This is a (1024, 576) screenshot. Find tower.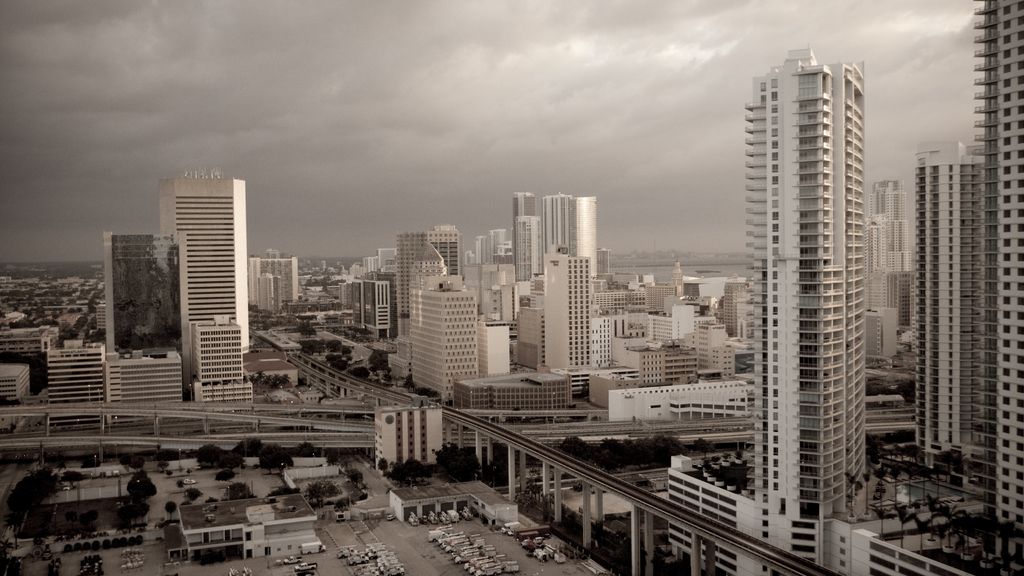
Bounding box: (left=332, top=243, right=388, bottom=338).
